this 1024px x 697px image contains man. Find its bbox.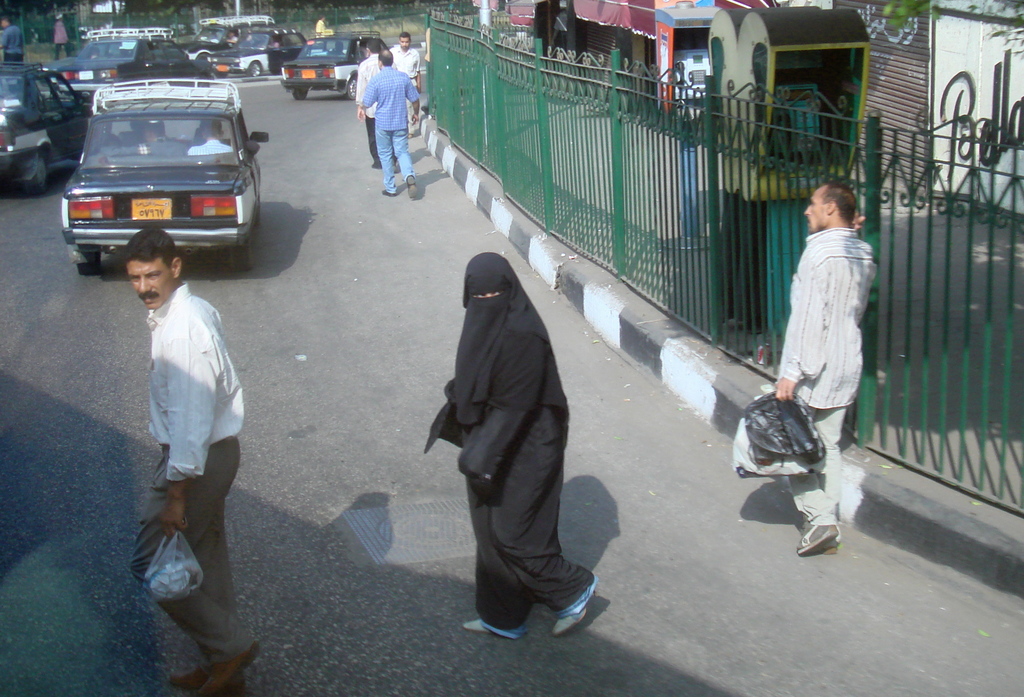
[771,177,880,556].
